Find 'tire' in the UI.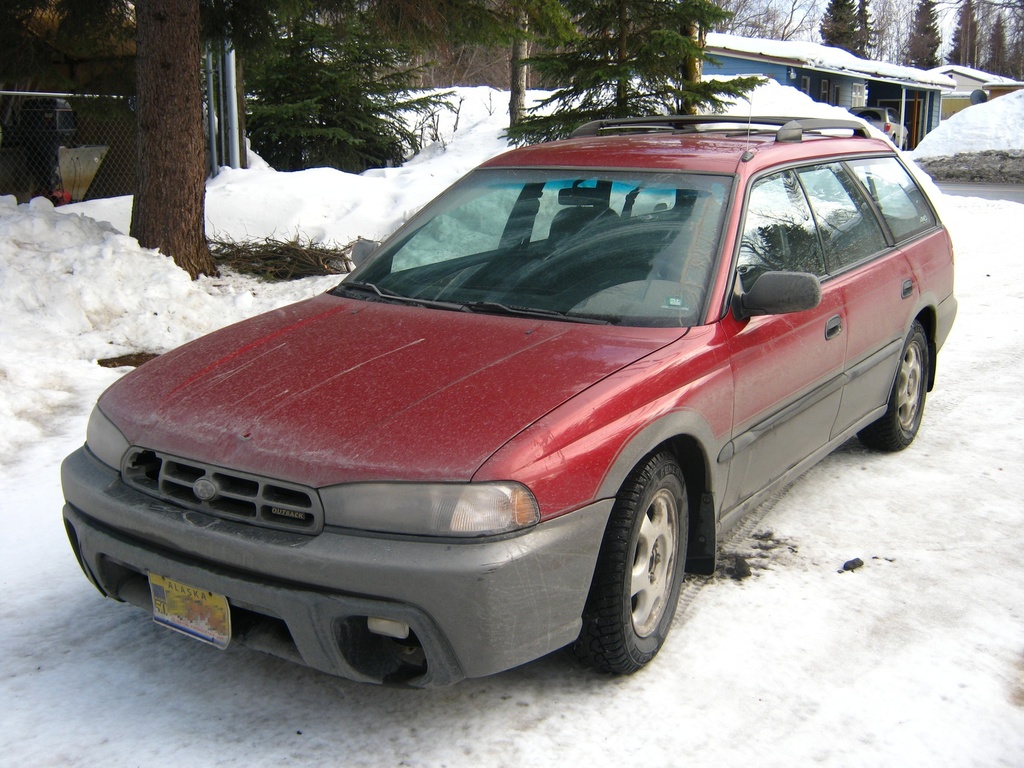
UI element at {"x1": 574, "y1": 455, "x2": 703, "y2": 697}.
